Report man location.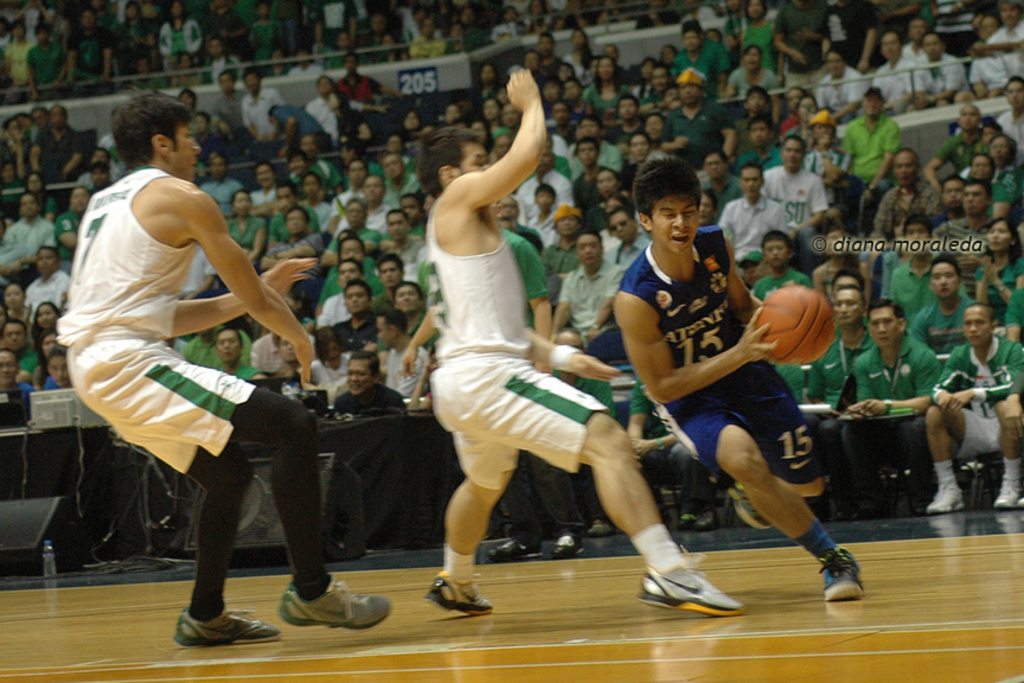
Report: {"x1": 544, "y1": 203, "x2": 584, "y2": 281}.
